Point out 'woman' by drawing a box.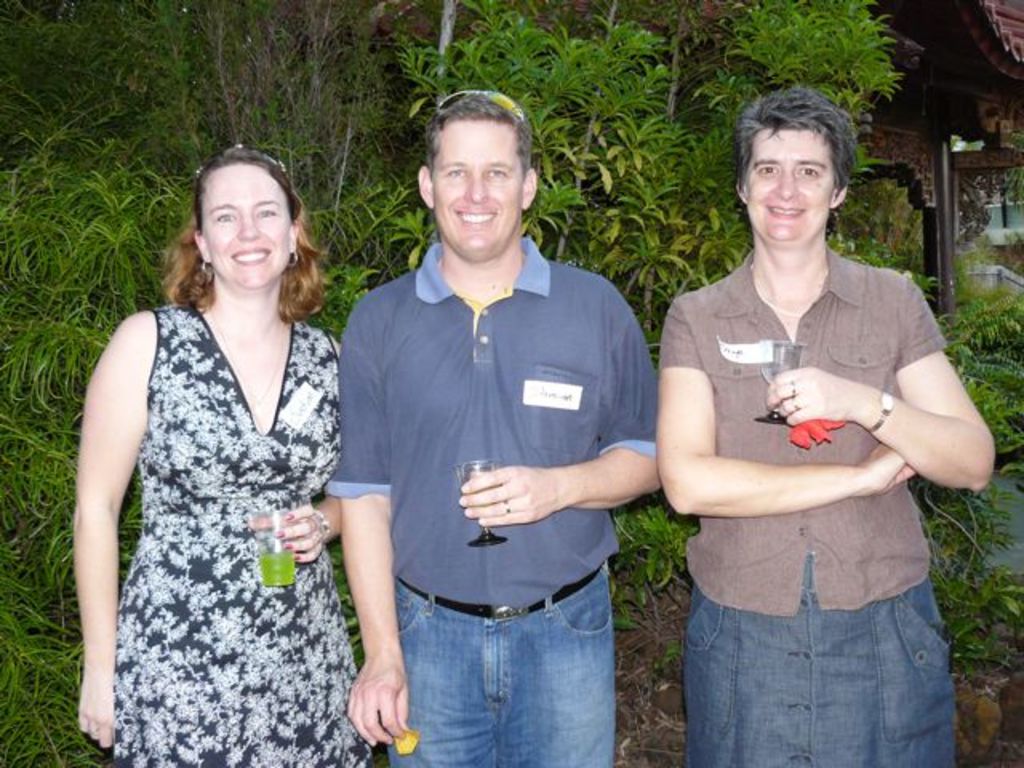
(48,114,368,767).
